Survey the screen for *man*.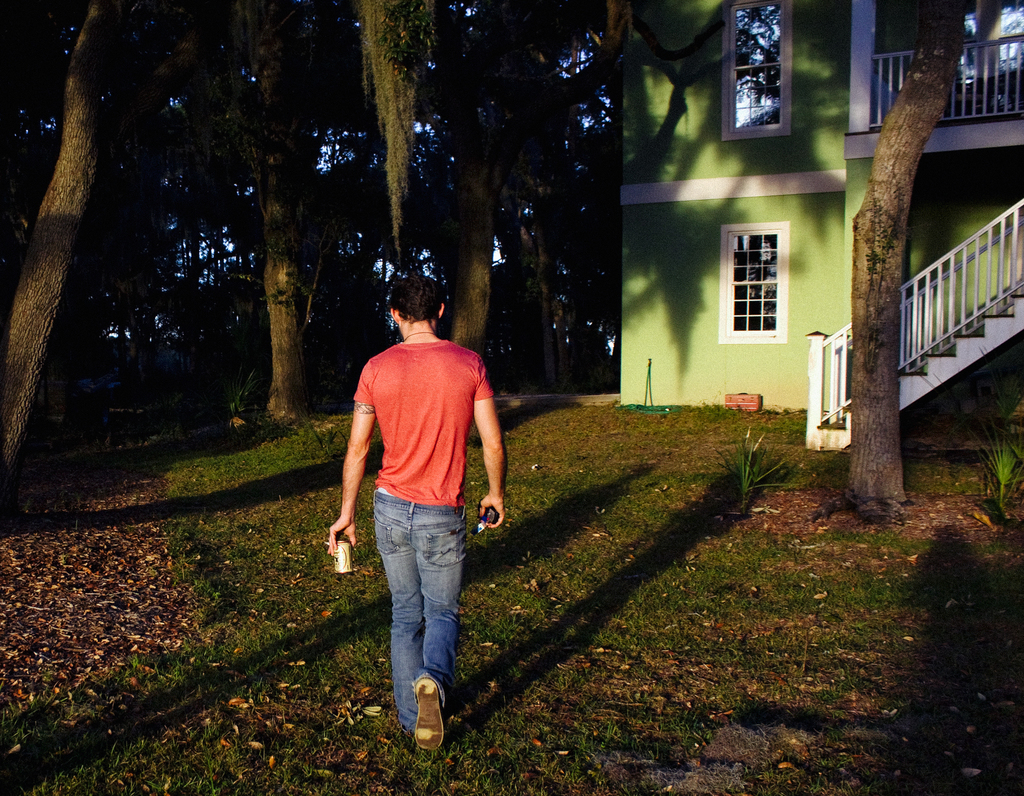
Survey found: left=343, top=290, right=505, bottom=752.
